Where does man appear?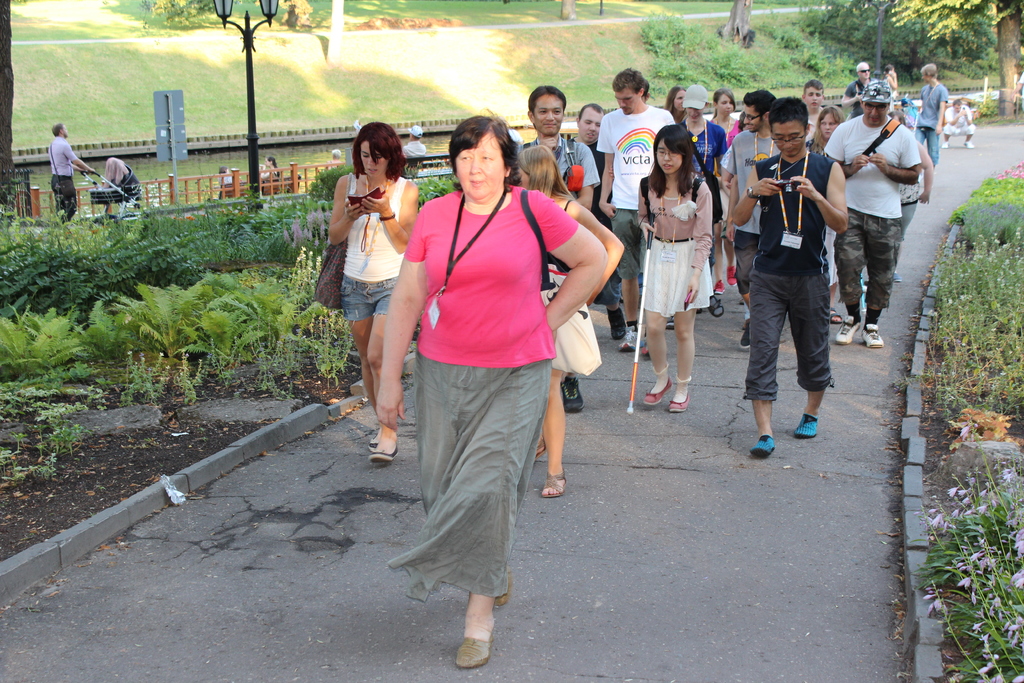
Appears at x1=940, y1=91, x2=980, y2=152.
